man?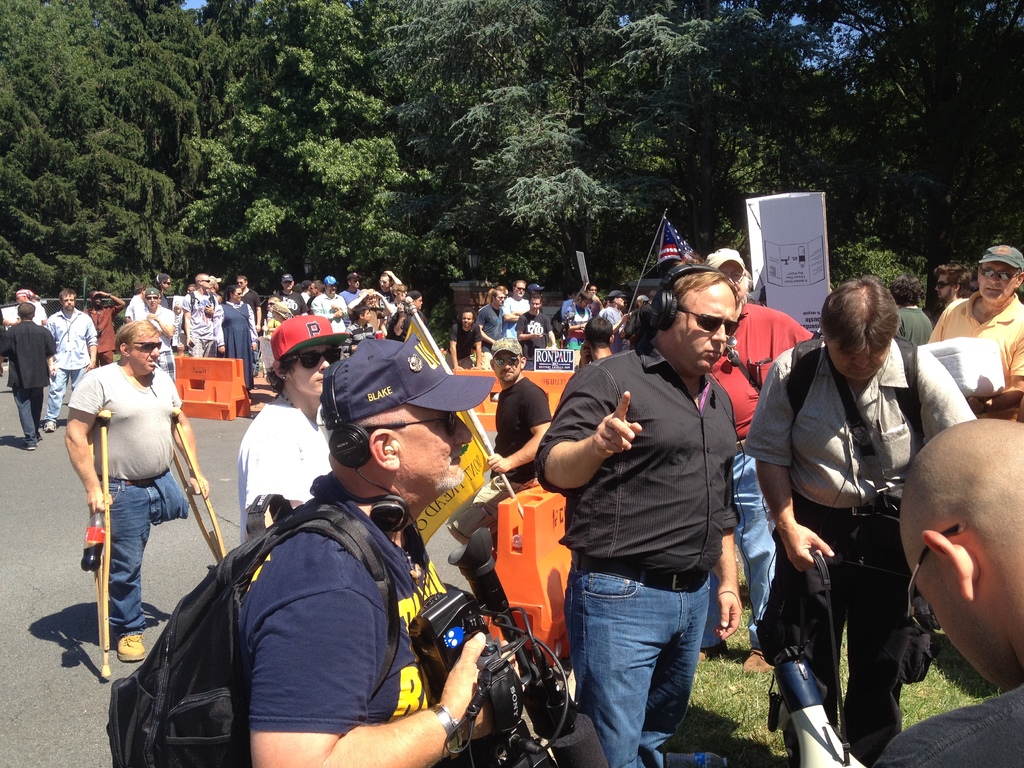
bbox=[179, 273, 216, 352]
